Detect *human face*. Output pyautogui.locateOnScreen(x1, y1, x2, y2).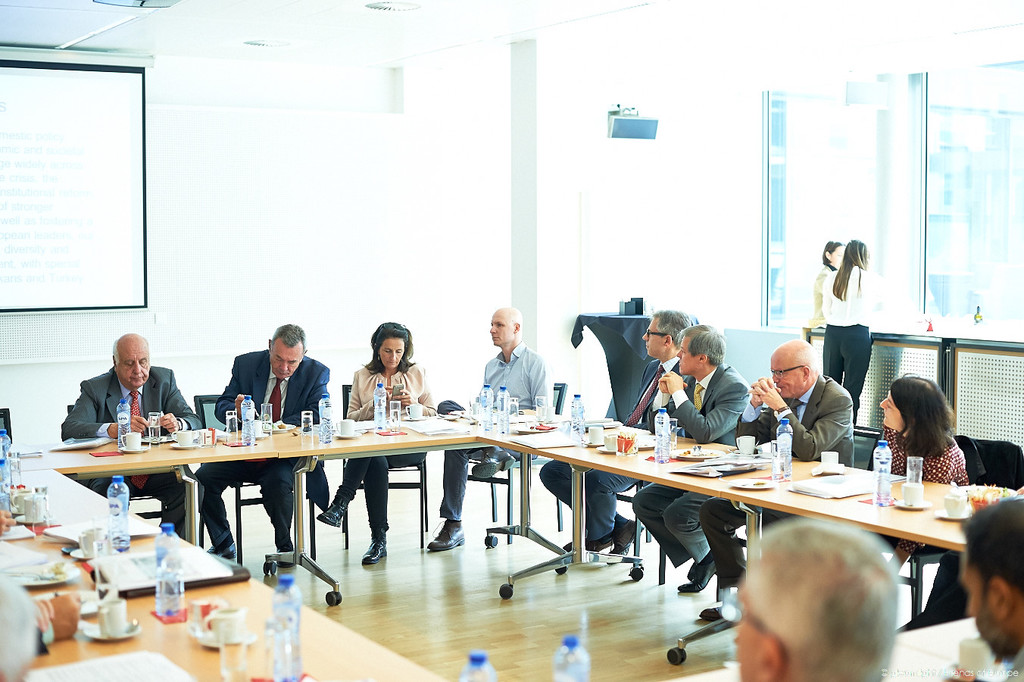
pyautogui.locateOnScreen(769, 355, 795, 399).
